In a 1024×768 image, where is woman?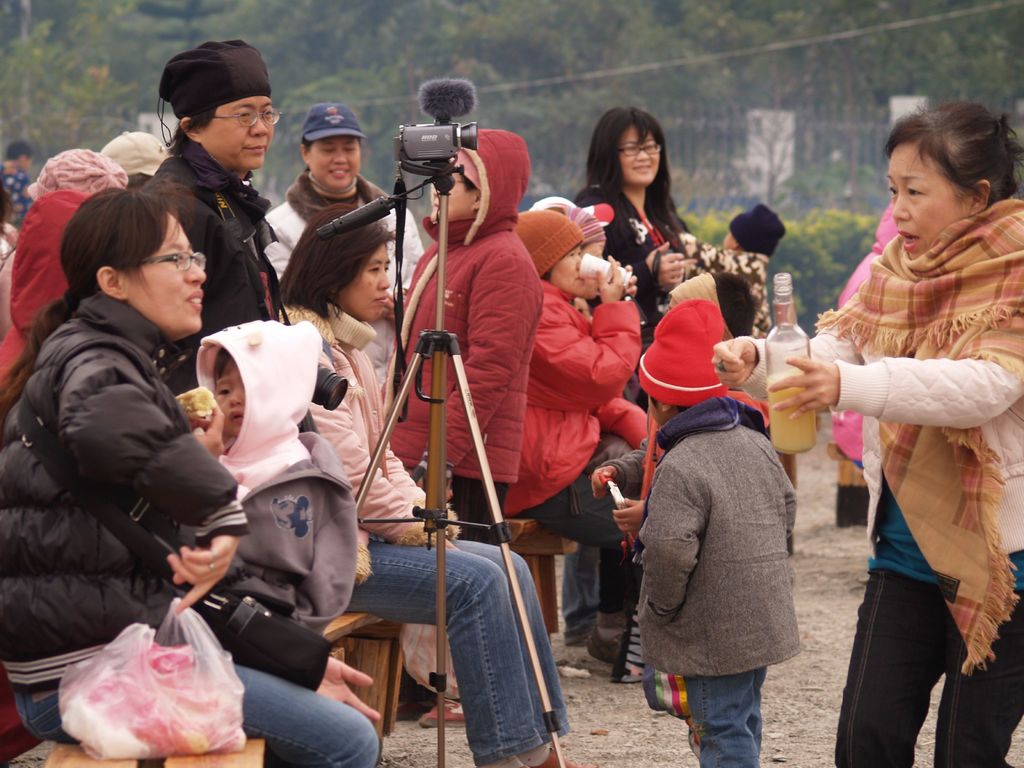
locate(268, 196, 588, 767).
